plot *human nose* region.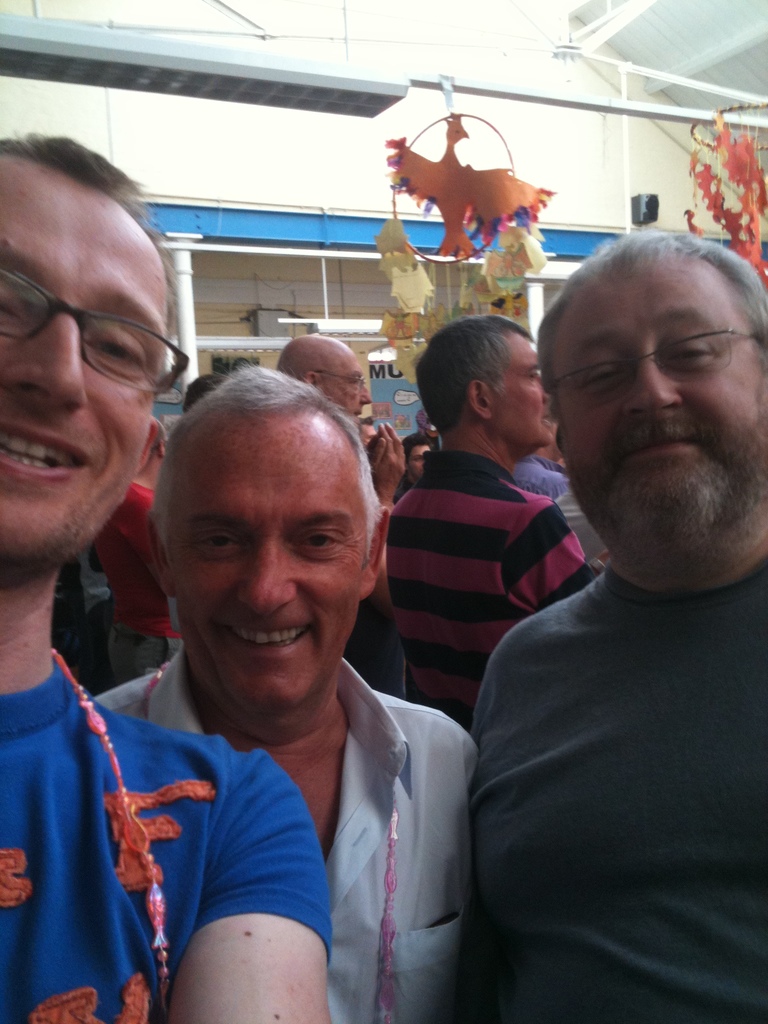
Plotted at <region>3, 304, 95, 410</region>.
